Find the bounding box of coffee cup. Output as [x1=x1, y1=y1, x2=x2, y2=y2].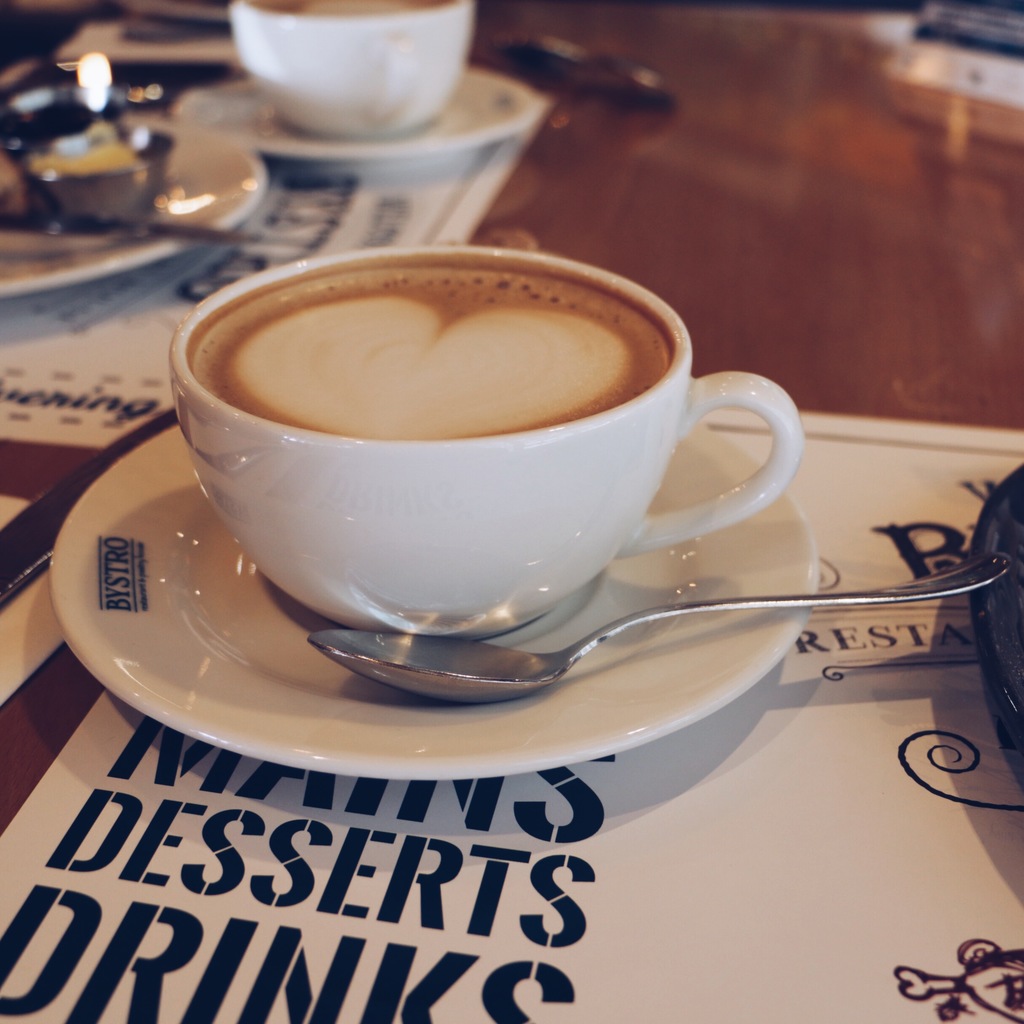
[x1=227, y1=0, x2=477, y2=134].
